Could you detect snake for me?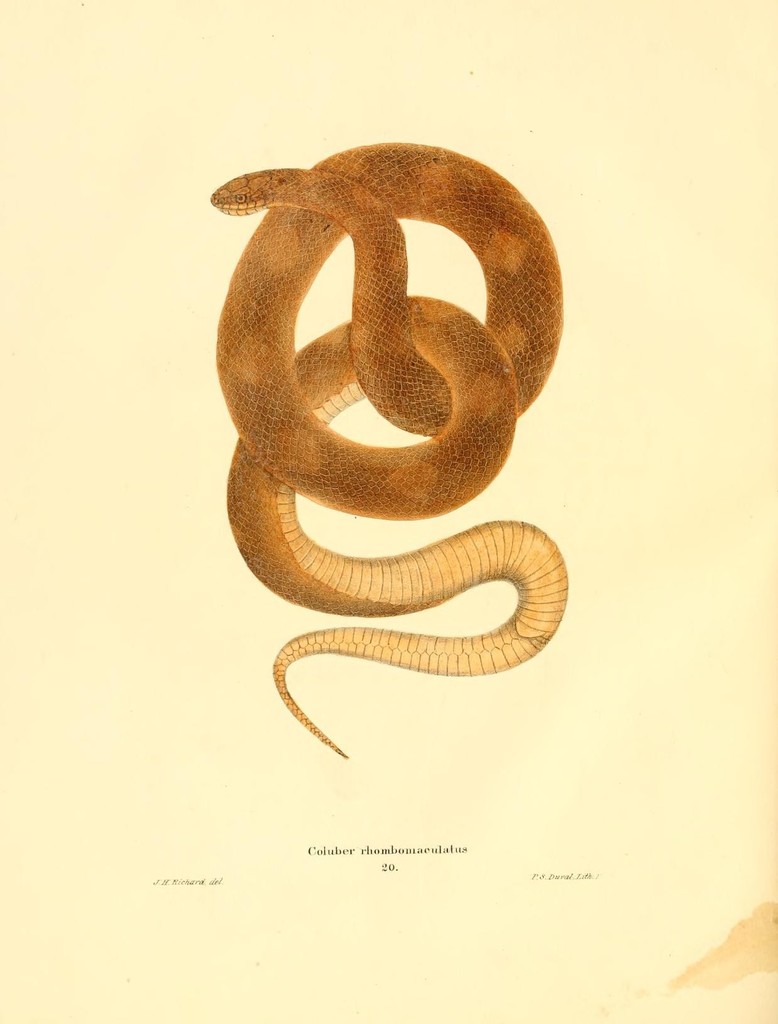
Detection result: bbox(204, 135, 562, 756).
